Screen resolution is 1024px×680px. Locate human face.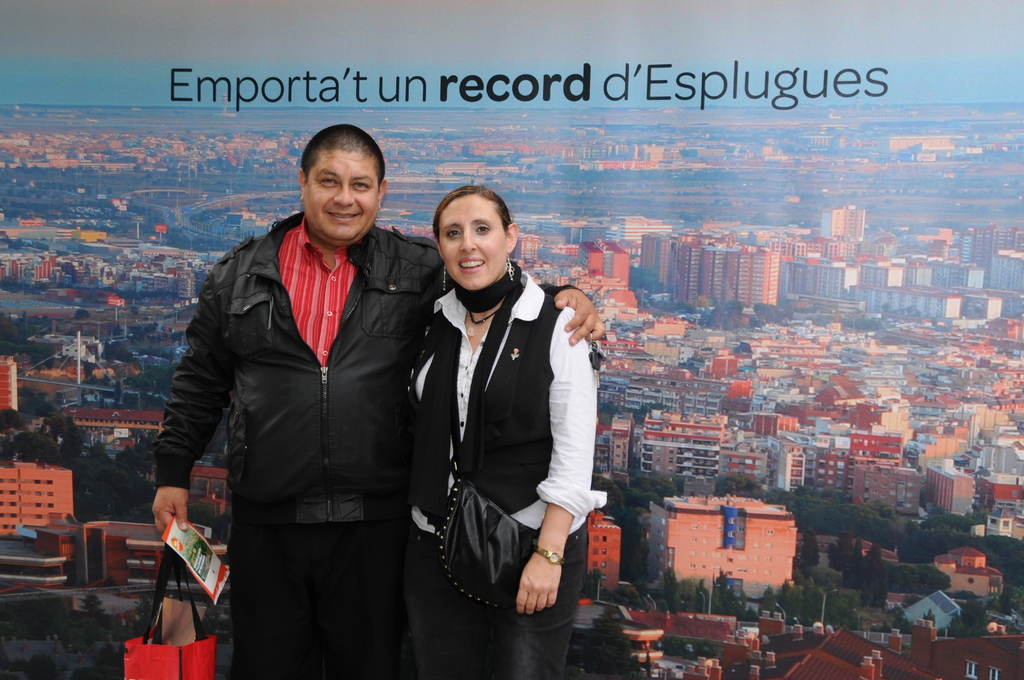
302/143/382/244.
